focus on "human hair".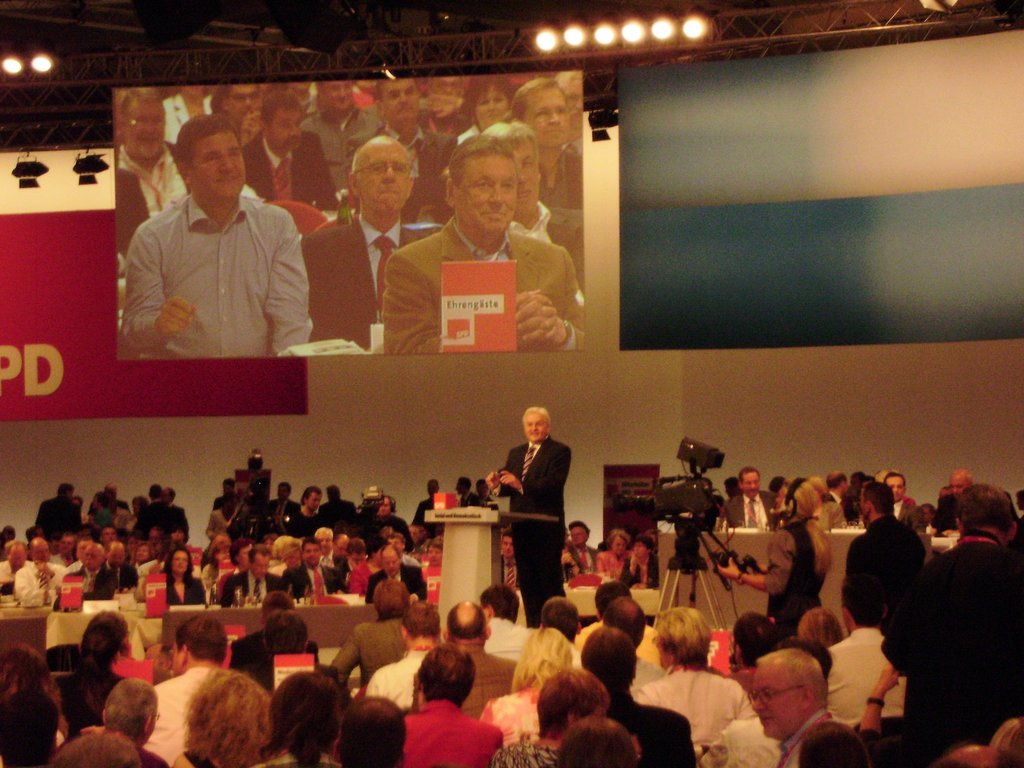
Focused at select_region(350, 152, 417, 182).
